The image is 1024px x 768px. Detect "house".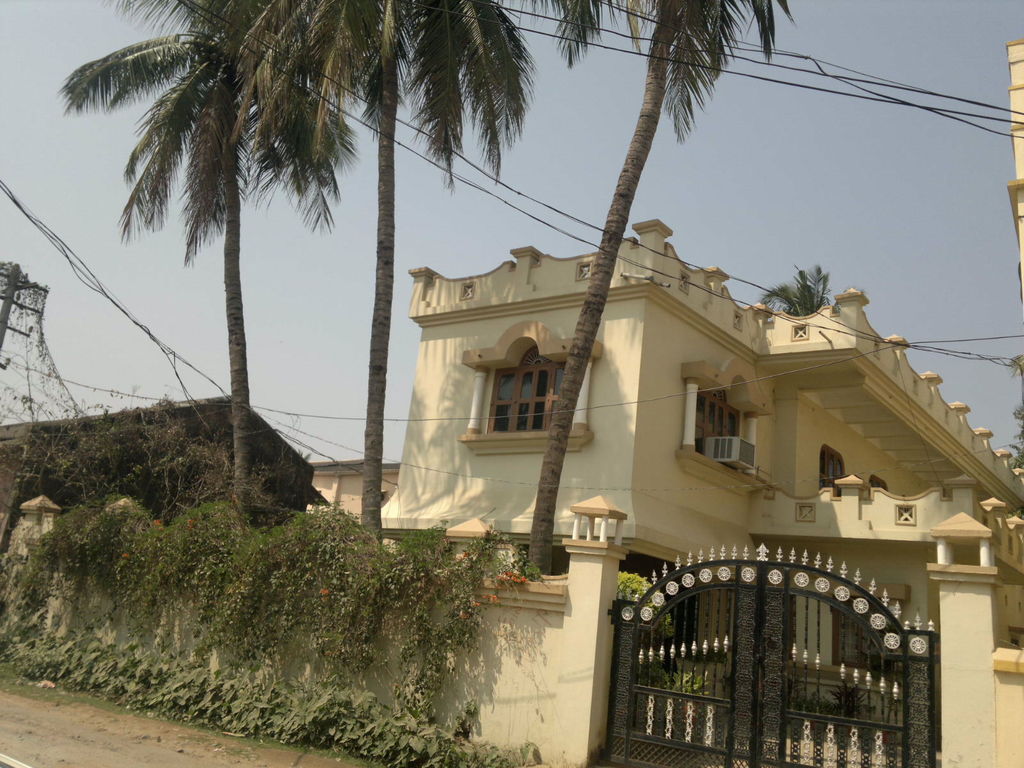
Detection: 386 249 752 675.
